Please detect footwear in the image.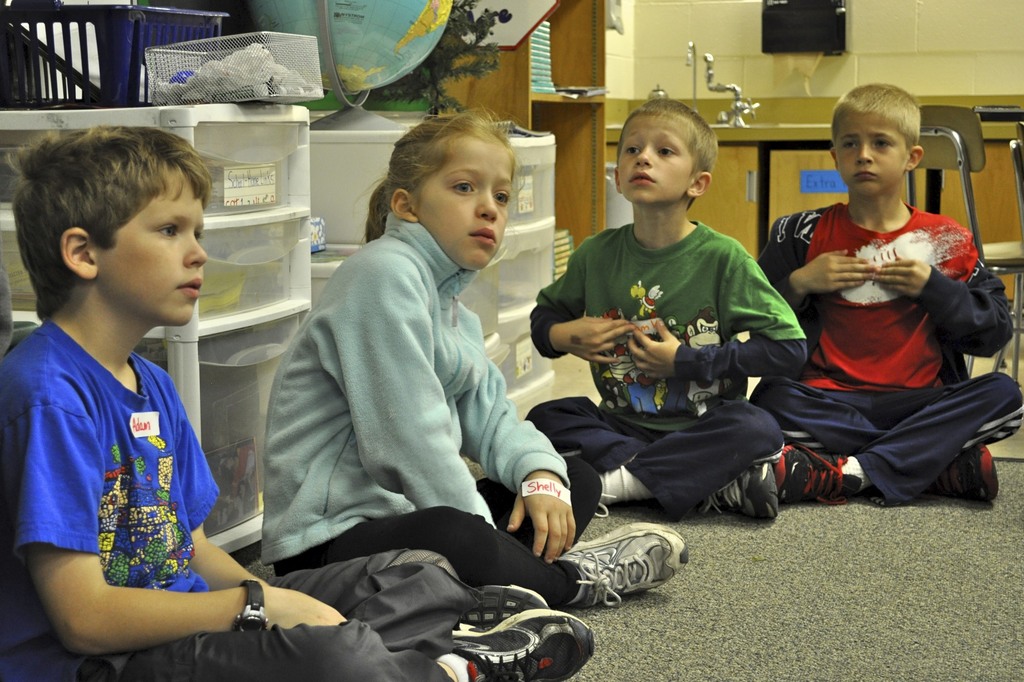
bbox=[452, 580, 550, 630].
